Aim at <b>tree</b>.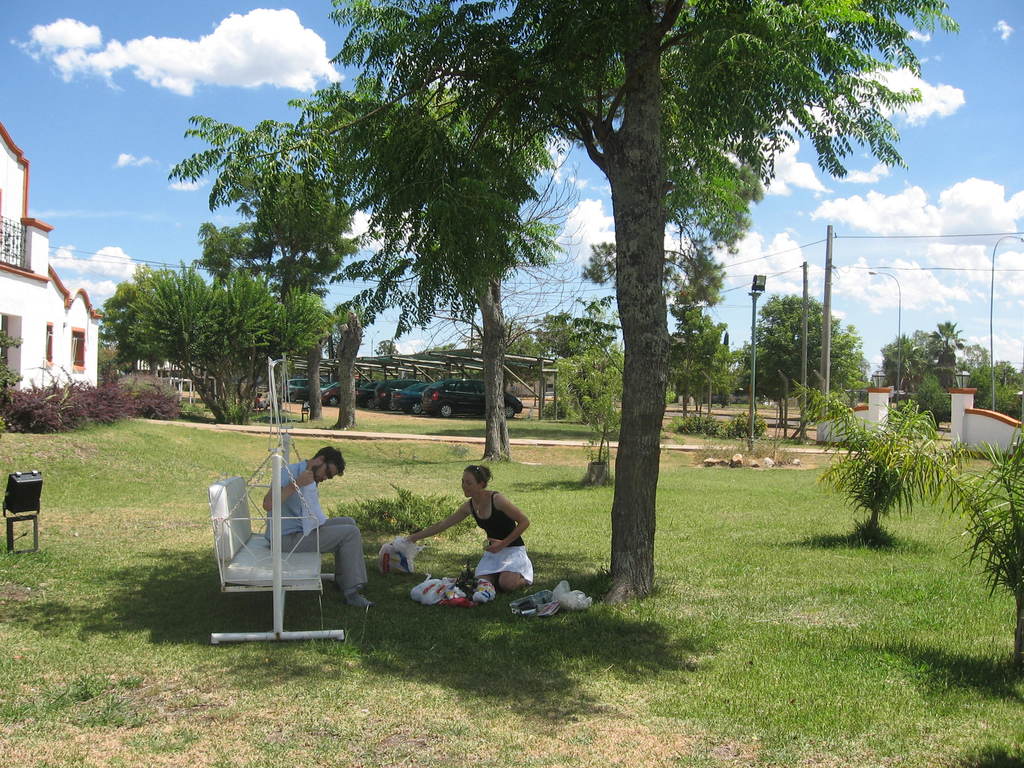
Aimed at 250, 177, 357, 305.
